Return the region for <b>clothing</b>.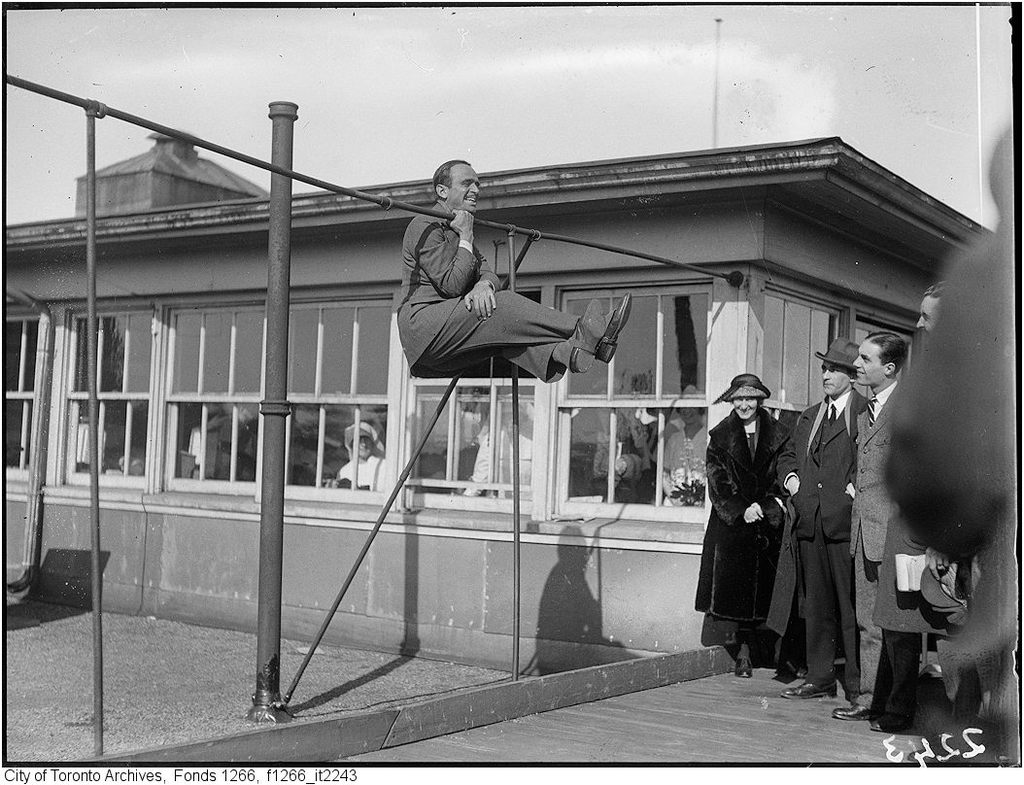
bbox=(393, 188, 555, 401).
